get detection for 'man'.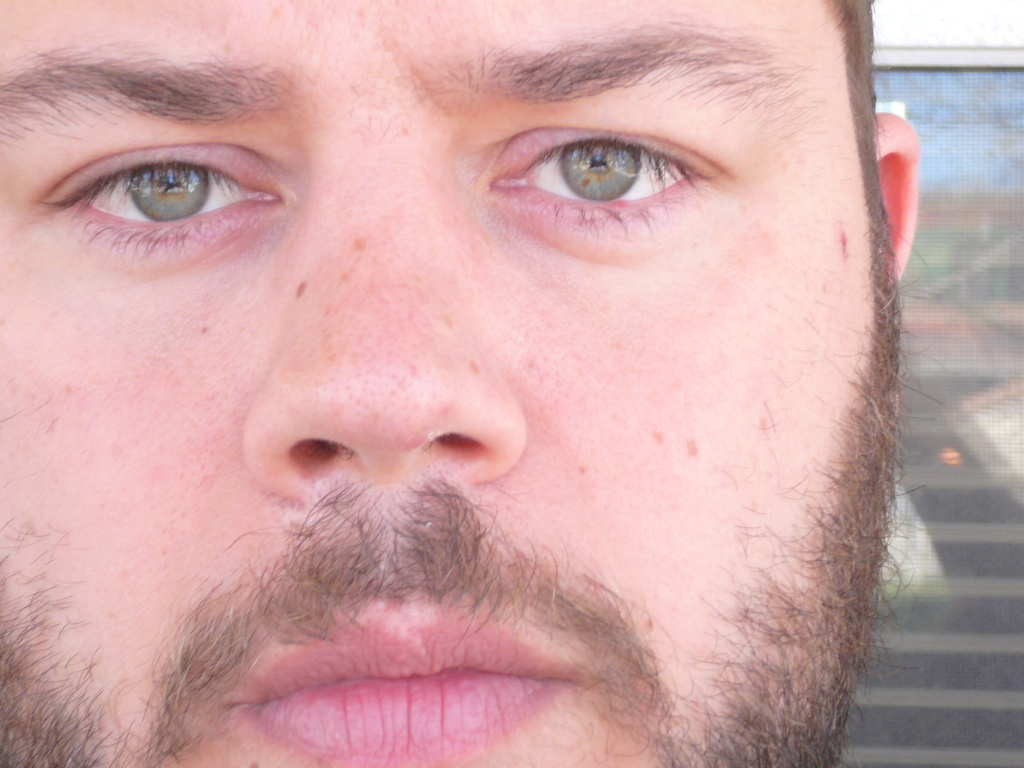
Detection: left=0, top=0, right=922, bottom=767.
